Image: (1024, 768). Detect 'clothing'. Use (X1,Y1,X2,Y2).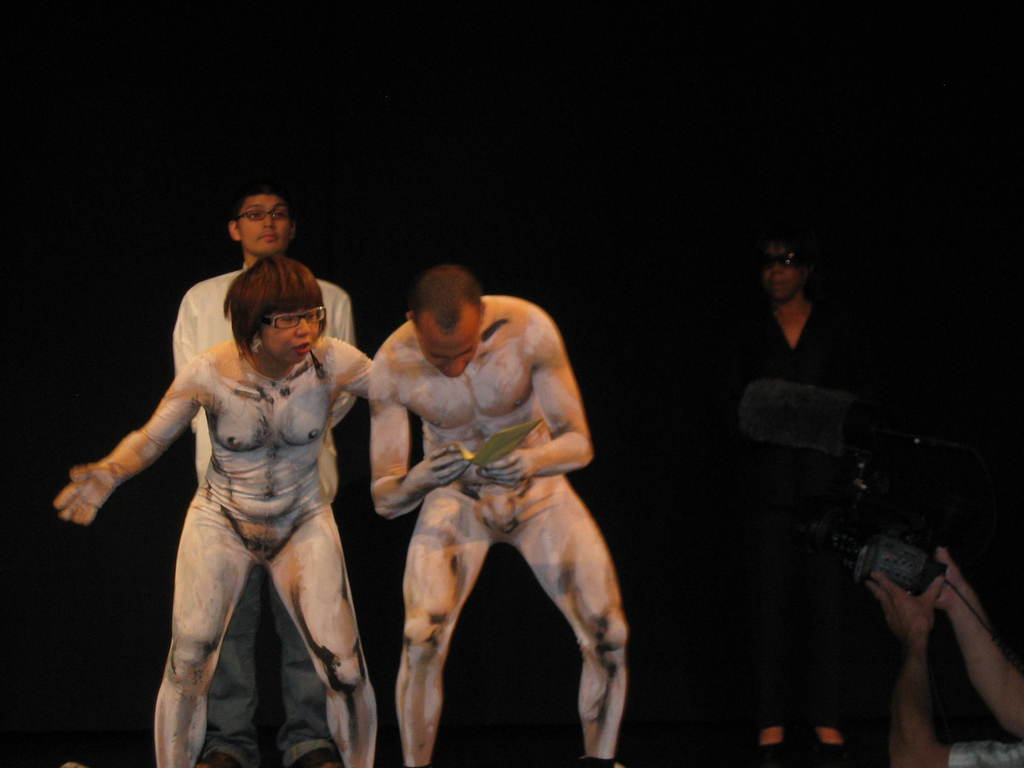
(710,294,879,714).
